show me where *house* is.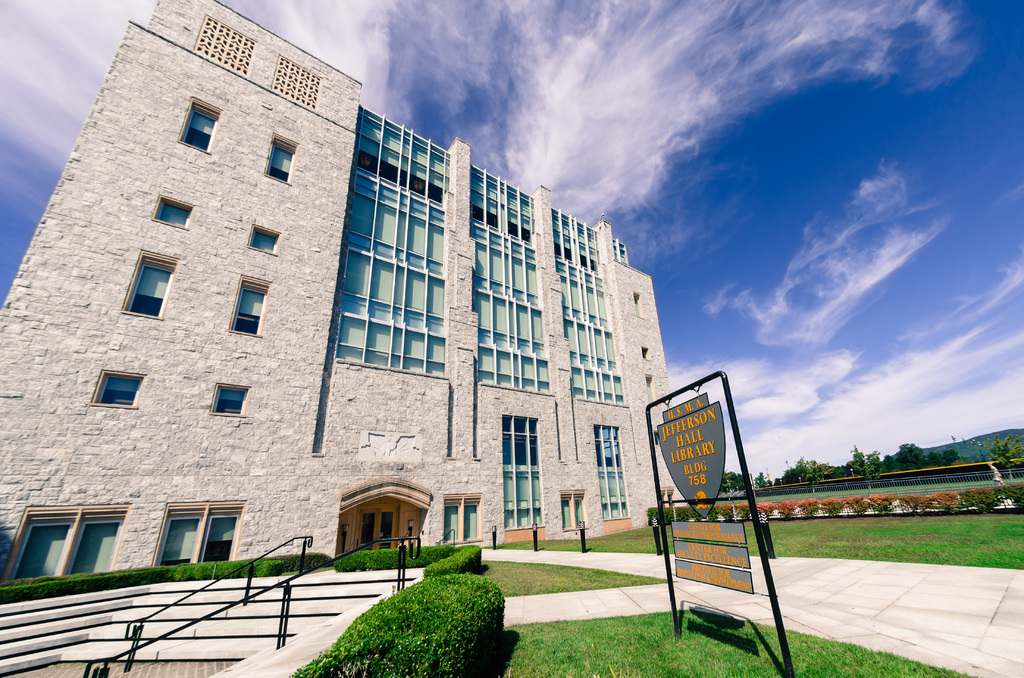
*house* is at <box>0,0,678,588</box>.
